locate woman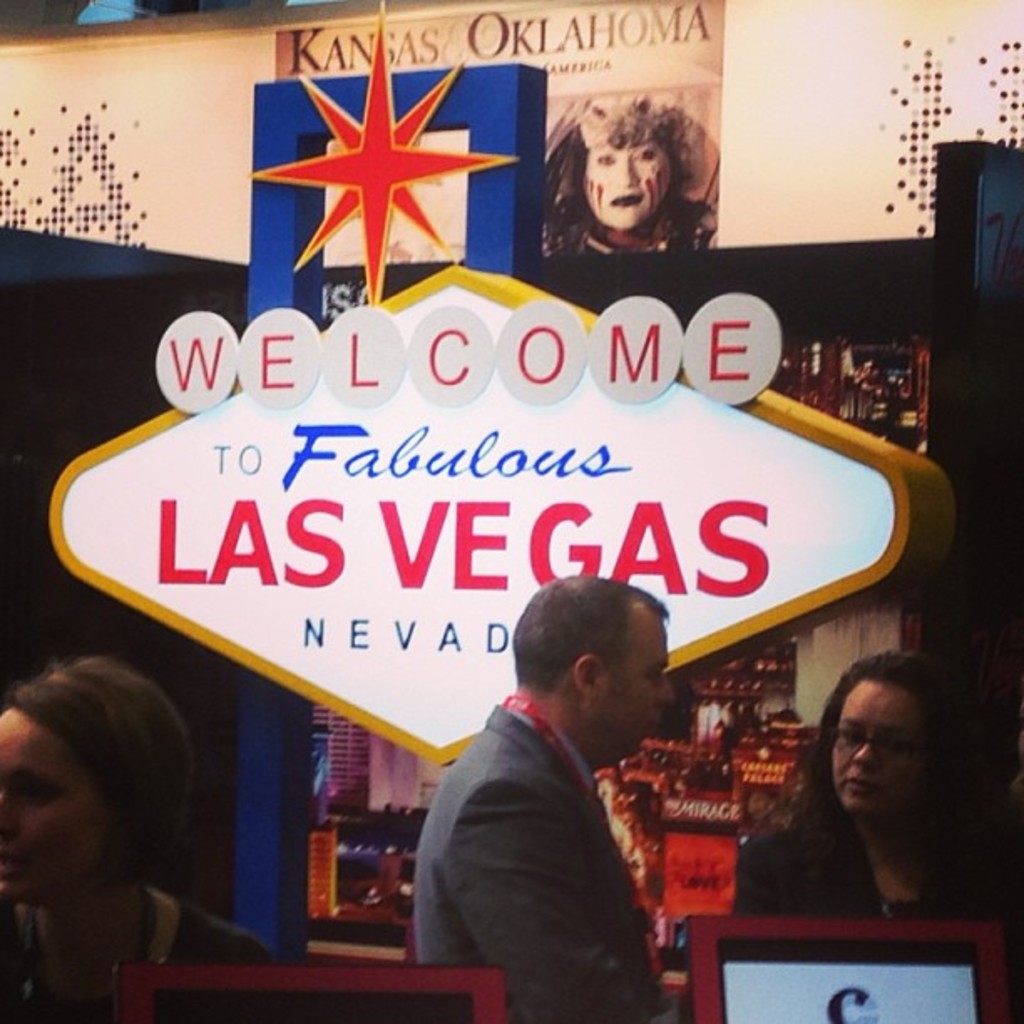
crop(0, 658, 281, 1022)
